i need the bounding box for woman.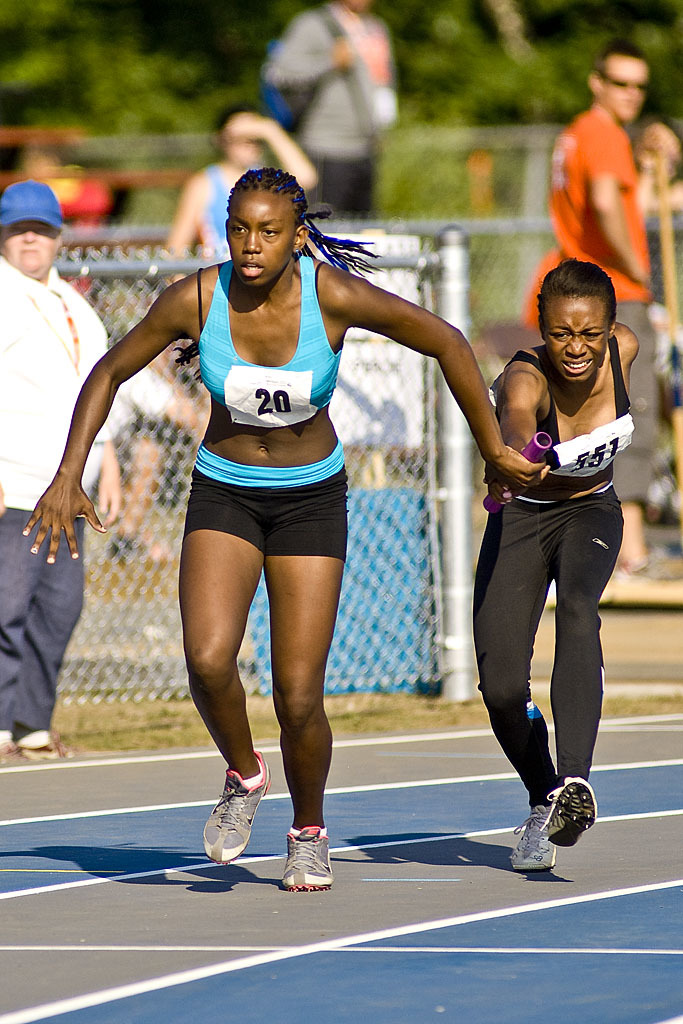
Here it is: detection(469, 258, 638, 875).
